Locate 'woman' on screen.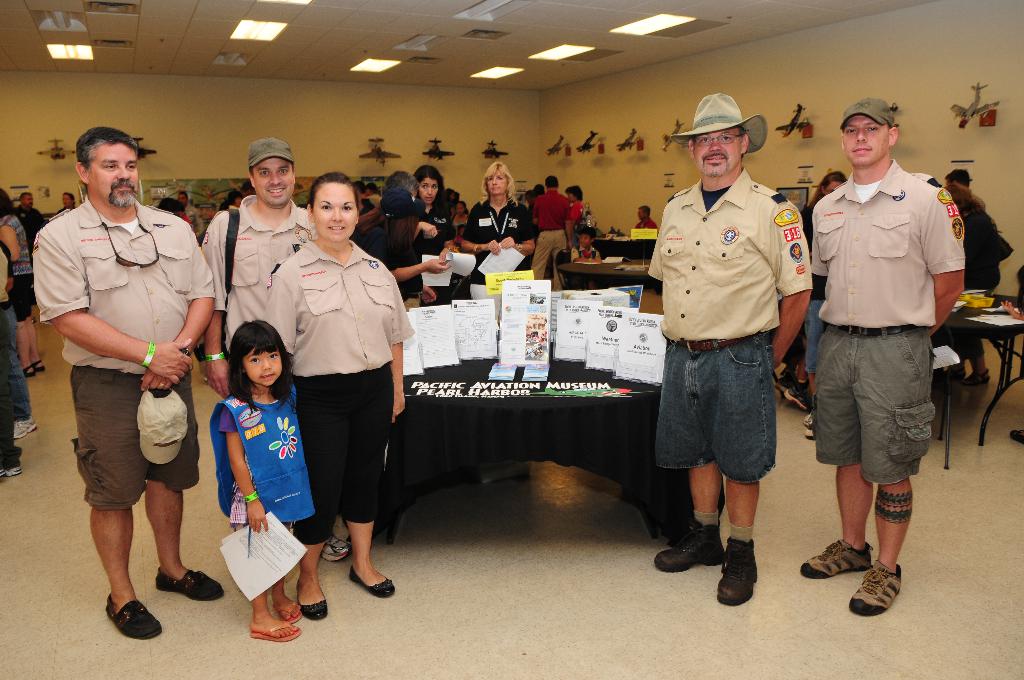
On screen at (463,161,533,319).
